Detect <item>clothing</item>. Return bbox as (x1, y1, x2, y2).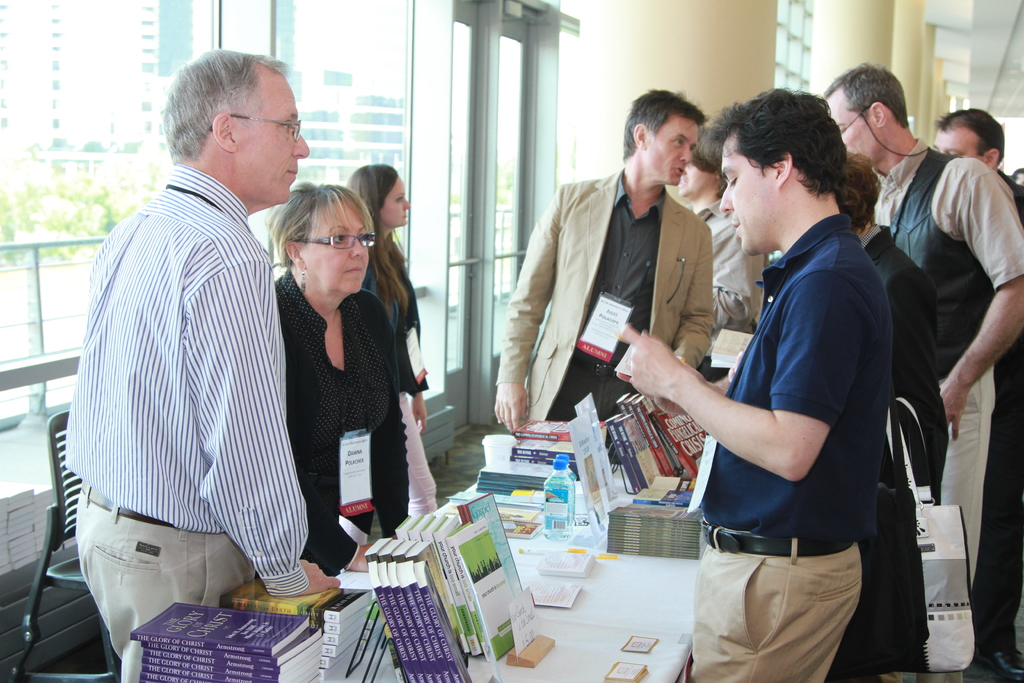
(273, 277, 406, 602).
